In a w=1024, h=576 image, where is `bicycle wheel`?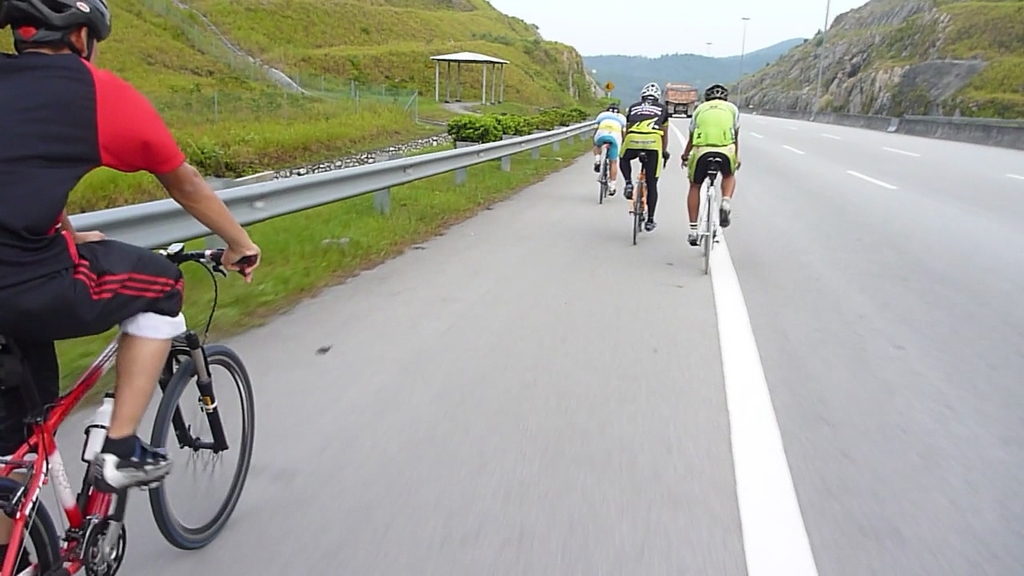
detection(631, 179, 638, 246).
